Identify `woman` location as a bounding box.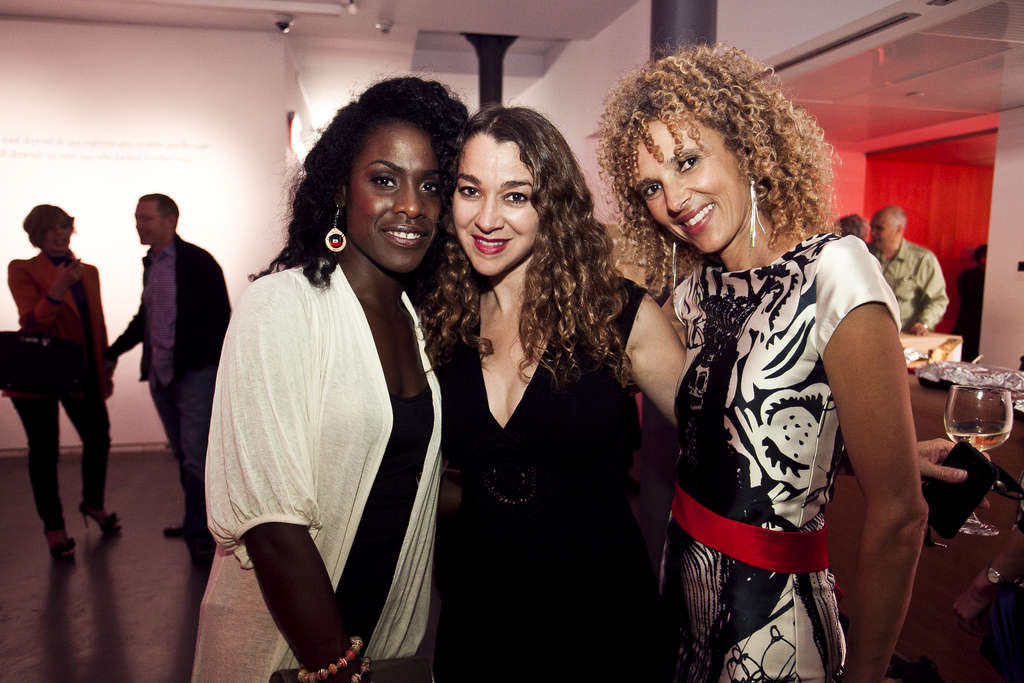
(left=1, top=204, right=120, bottom=552).
